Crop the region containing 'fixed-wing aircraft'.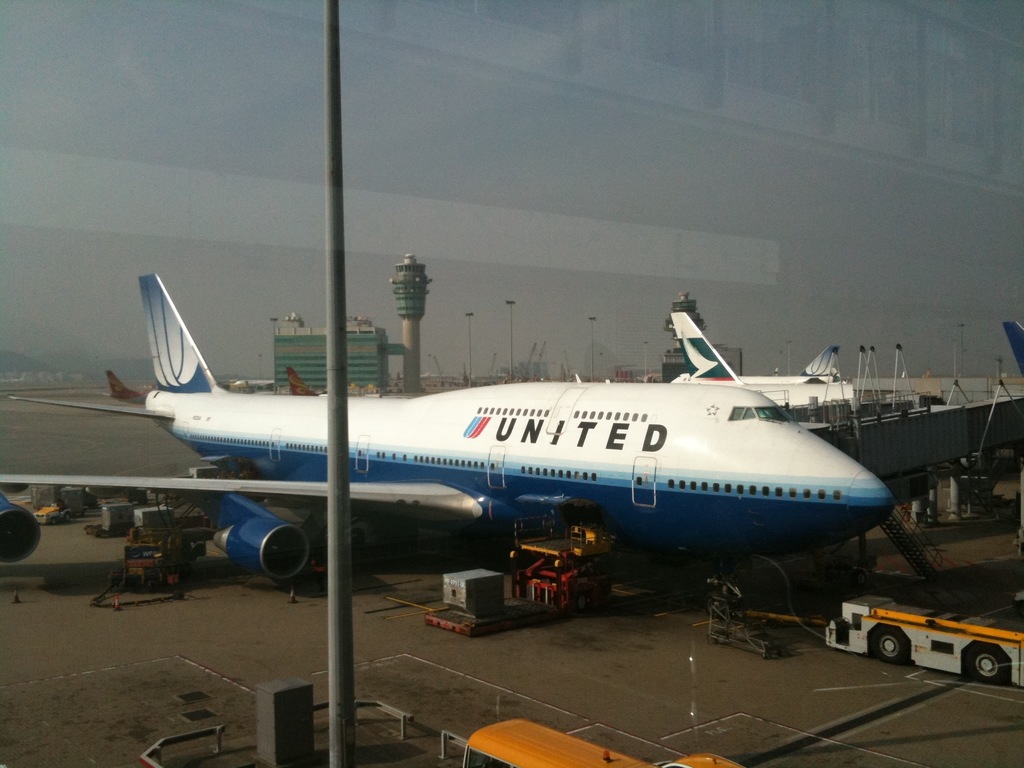
Crop region: 0,263,893,632.
